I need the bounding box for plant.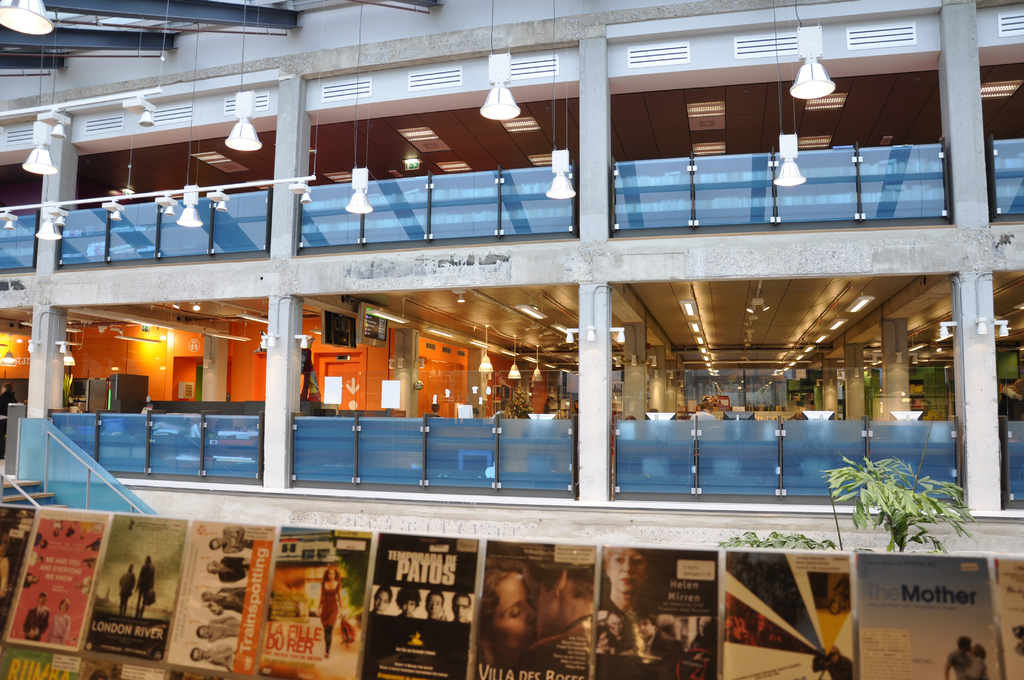
Here it is: crop(836, 455, 971, 557).
